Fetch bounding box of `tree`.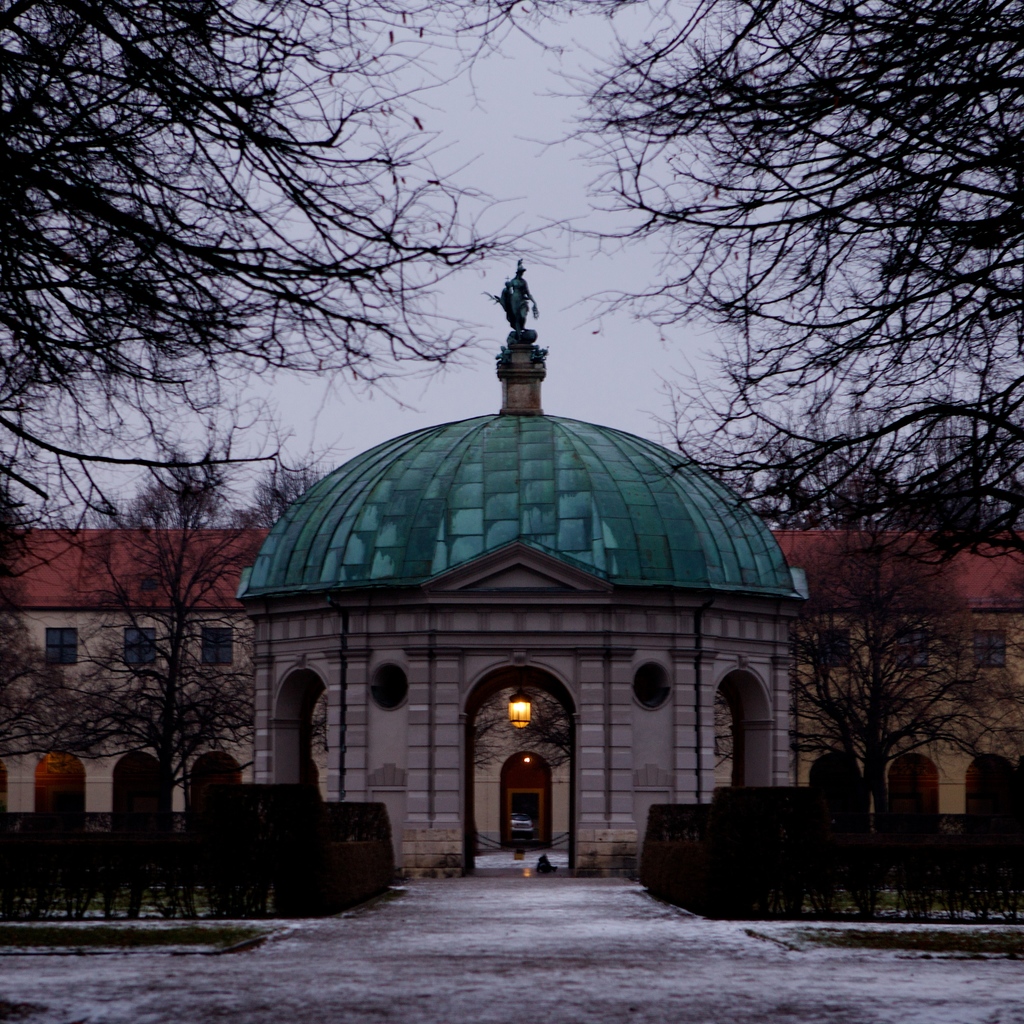
Bbox: <region>0, 0, 504, 589</region>.
